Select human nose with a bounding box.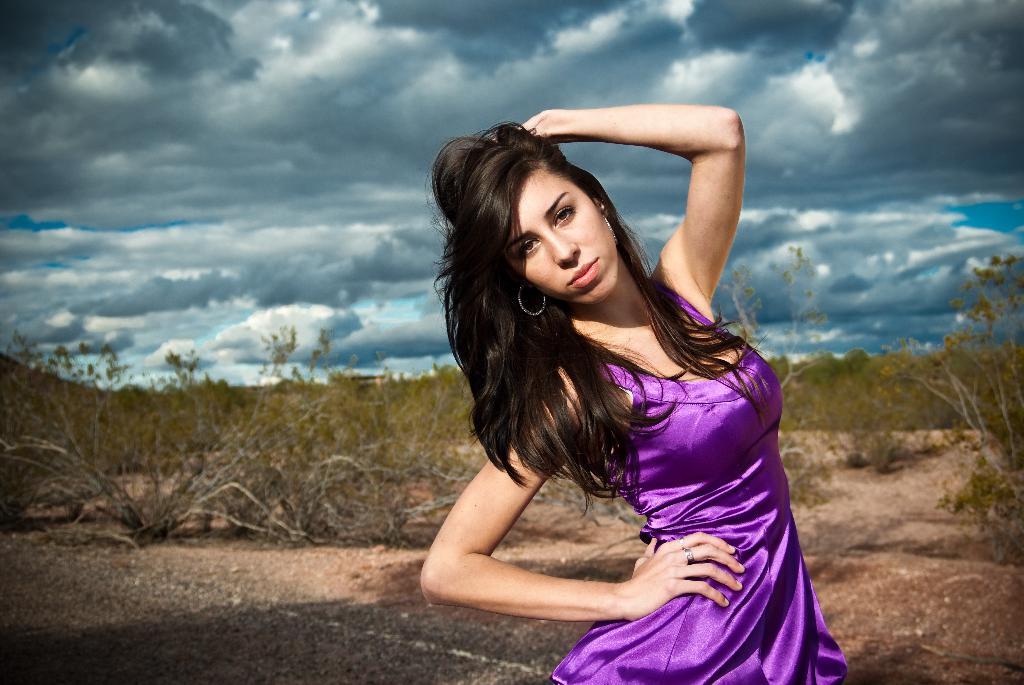
rect(543, 230, 578, 267).
